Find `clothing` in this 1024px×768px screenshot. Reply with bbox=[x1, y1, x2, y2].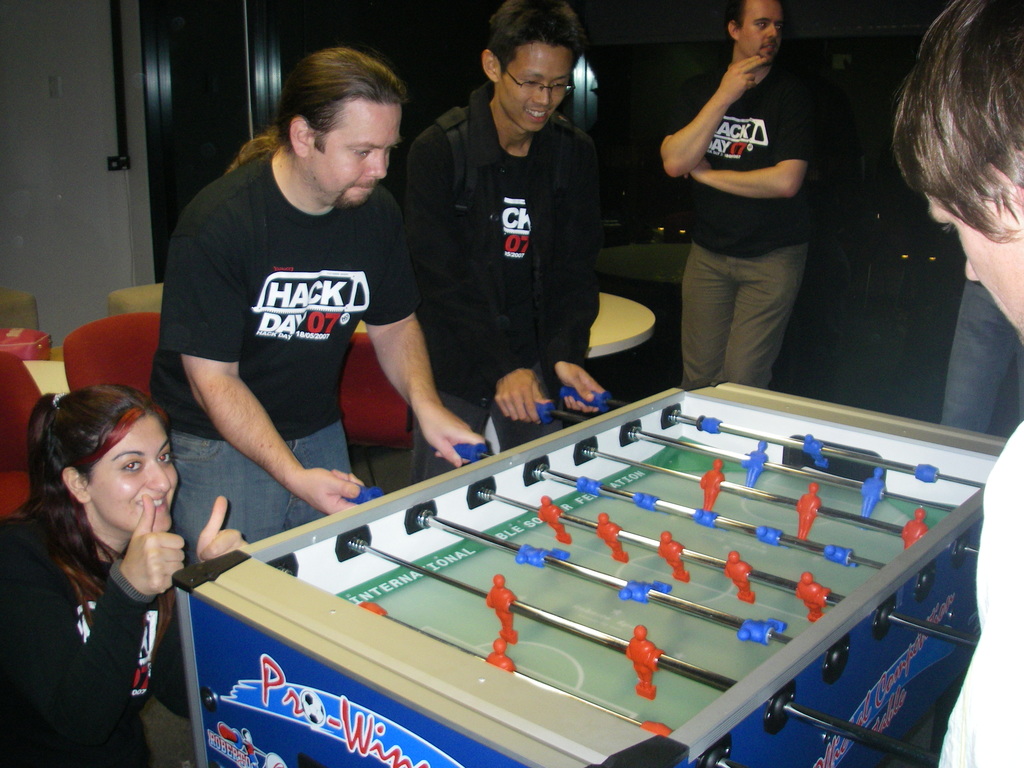
bbox=[152, 148, 425, 611].
